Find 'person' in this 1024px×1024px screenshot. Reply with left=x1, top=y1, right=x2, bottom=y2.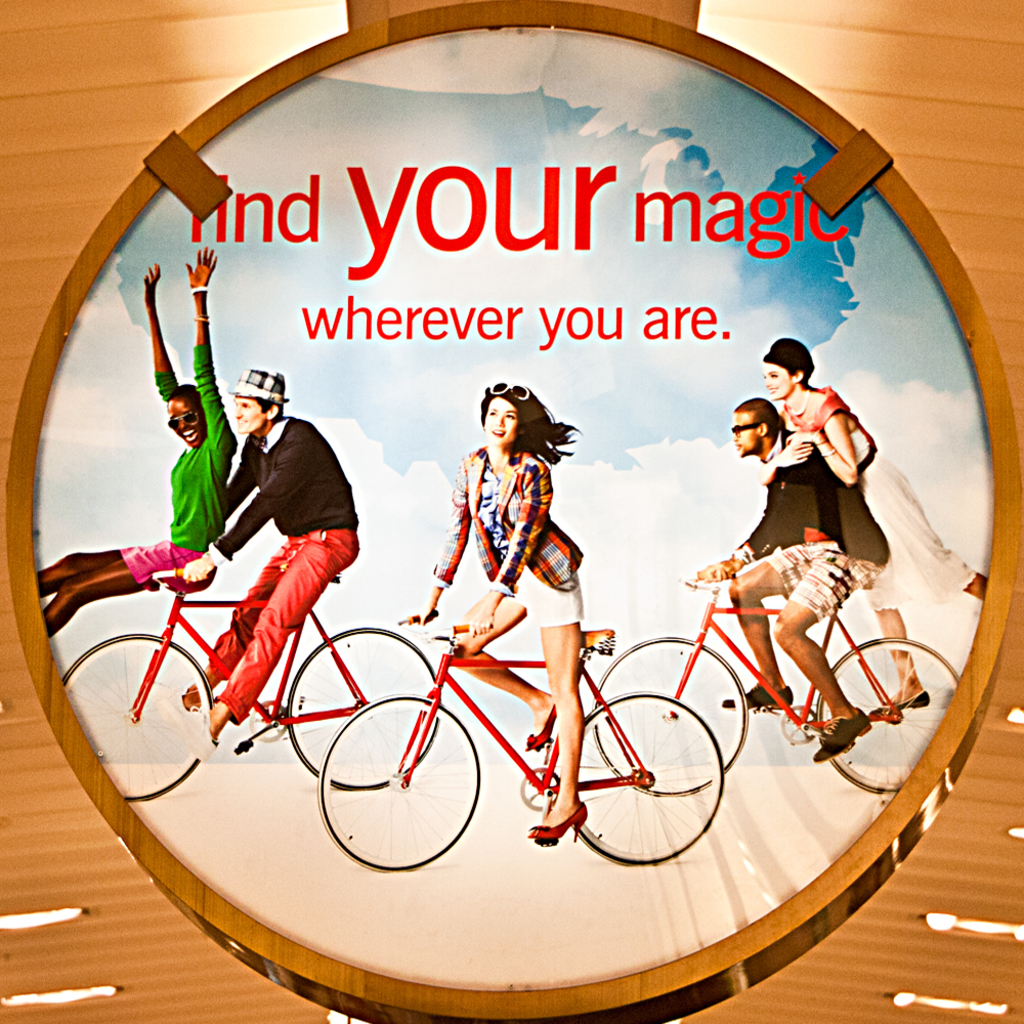
left=36, top=245, right=238, bottom=637.
